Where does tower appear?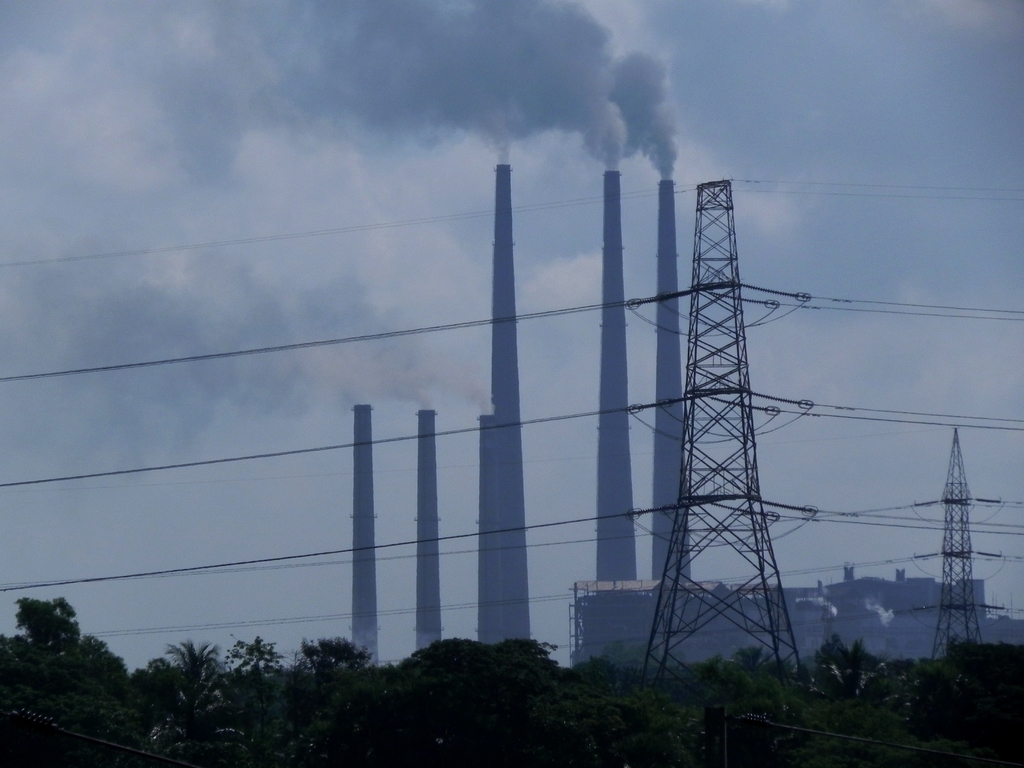
Appears at [left=635, top=122, right=808, bottom=694].
